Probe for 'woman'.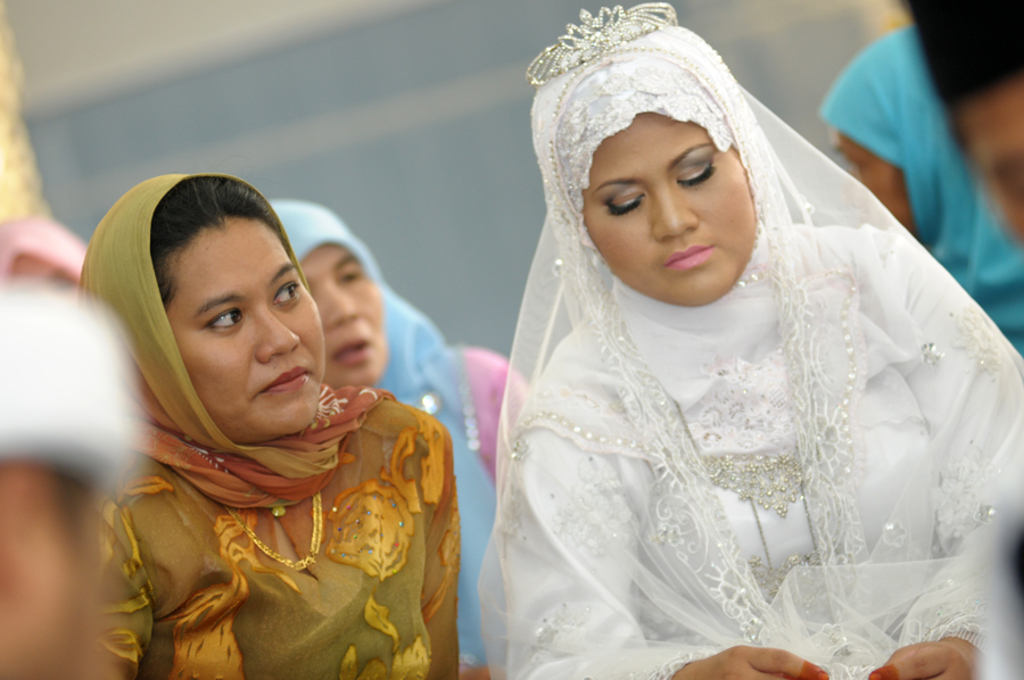
Probe result: Rect(266, 196, 501, 677).
